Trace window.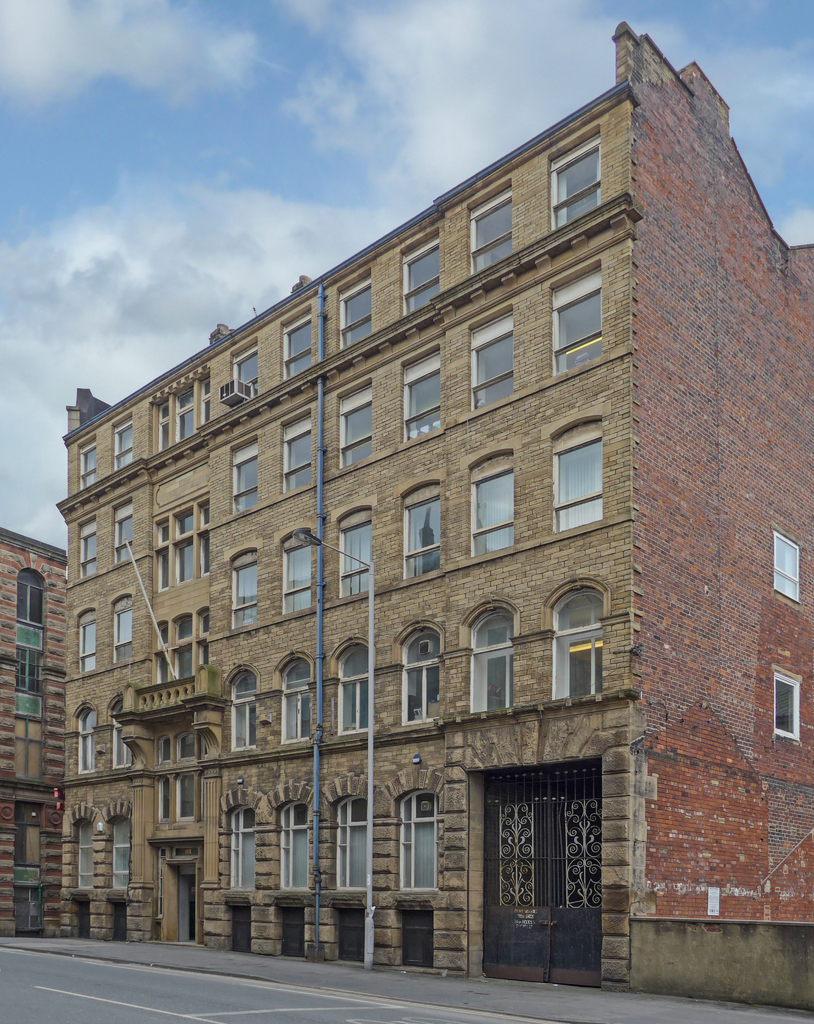
Traced to bbox=(275, 645, 320, 748).
